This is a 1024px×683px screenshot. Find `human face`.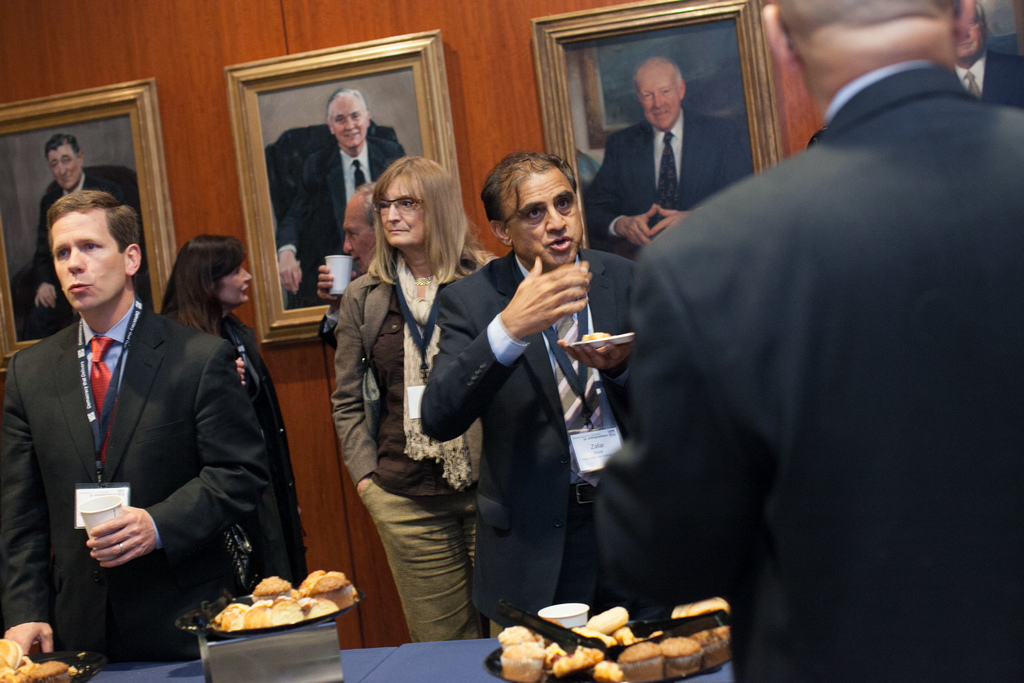
Bounding box: x1=52 y1=211 x2=130 y2=309.
